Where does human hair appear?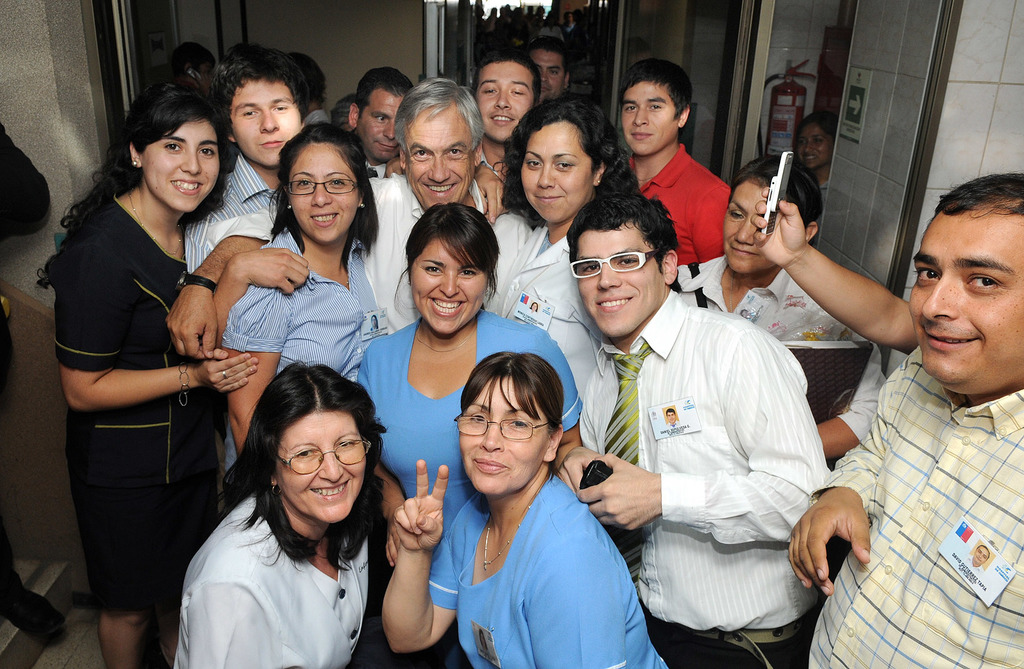
Appears at rect(216, 358, 390, 572).
